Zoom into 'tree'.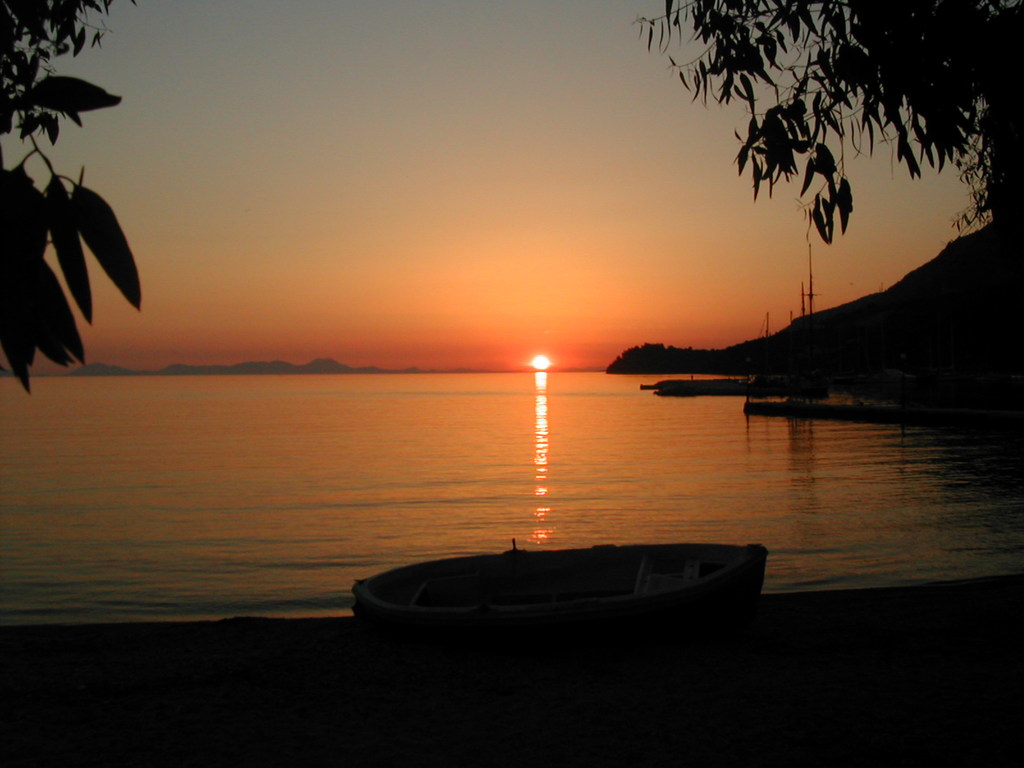
Zoom target: 644:28:983:315.
